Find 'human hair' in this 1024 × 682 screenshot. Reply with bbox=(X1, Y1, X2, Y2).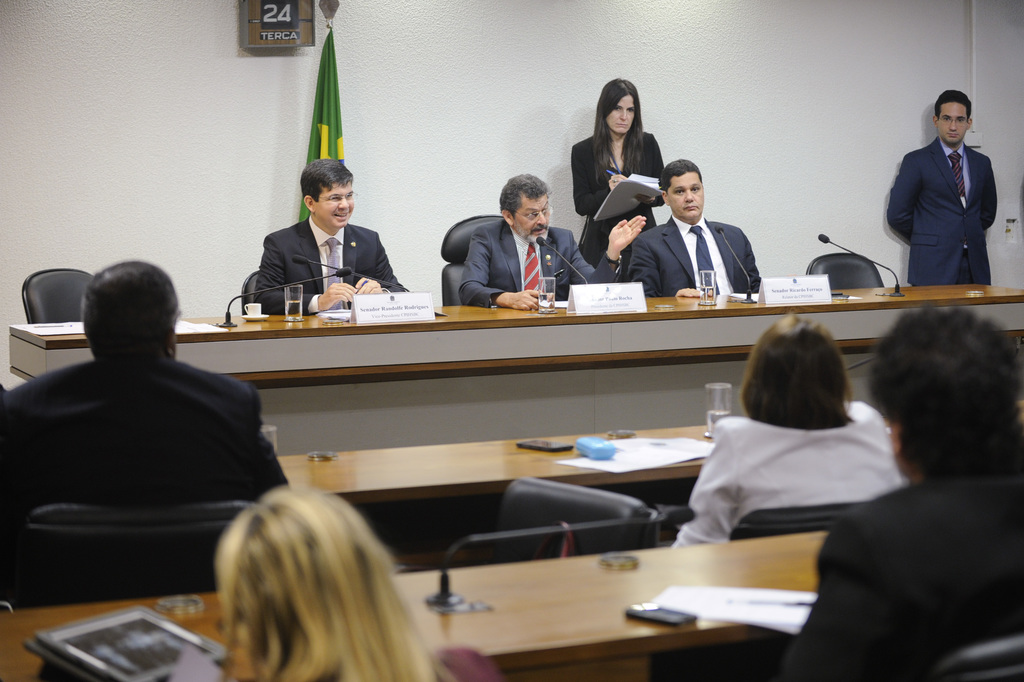
bbox=(739, 308, 851, 424).
